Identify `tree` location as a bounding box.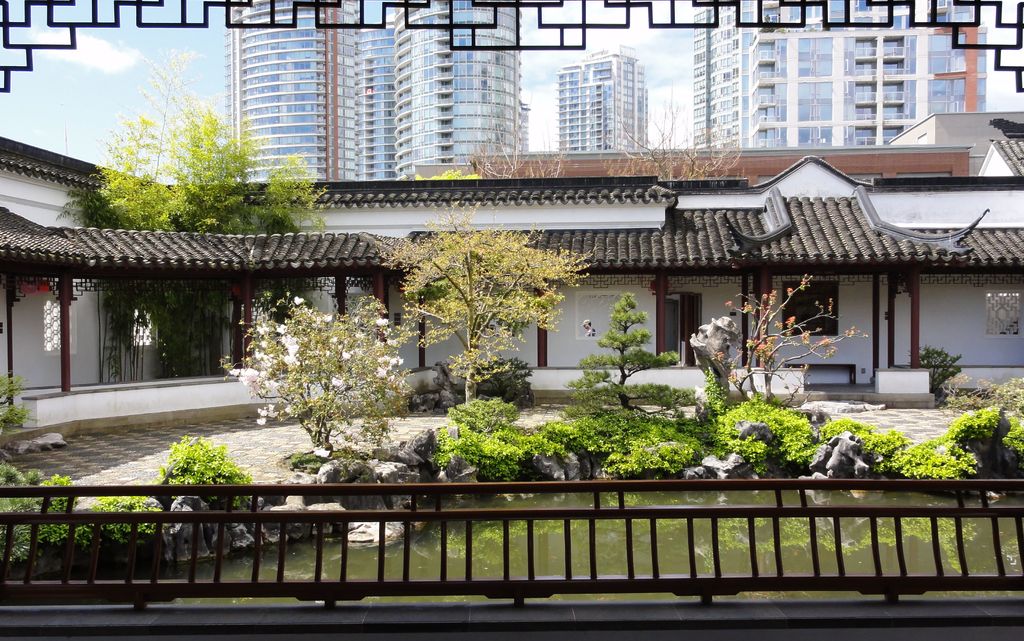
bbox(692, 257, 883, 403).
